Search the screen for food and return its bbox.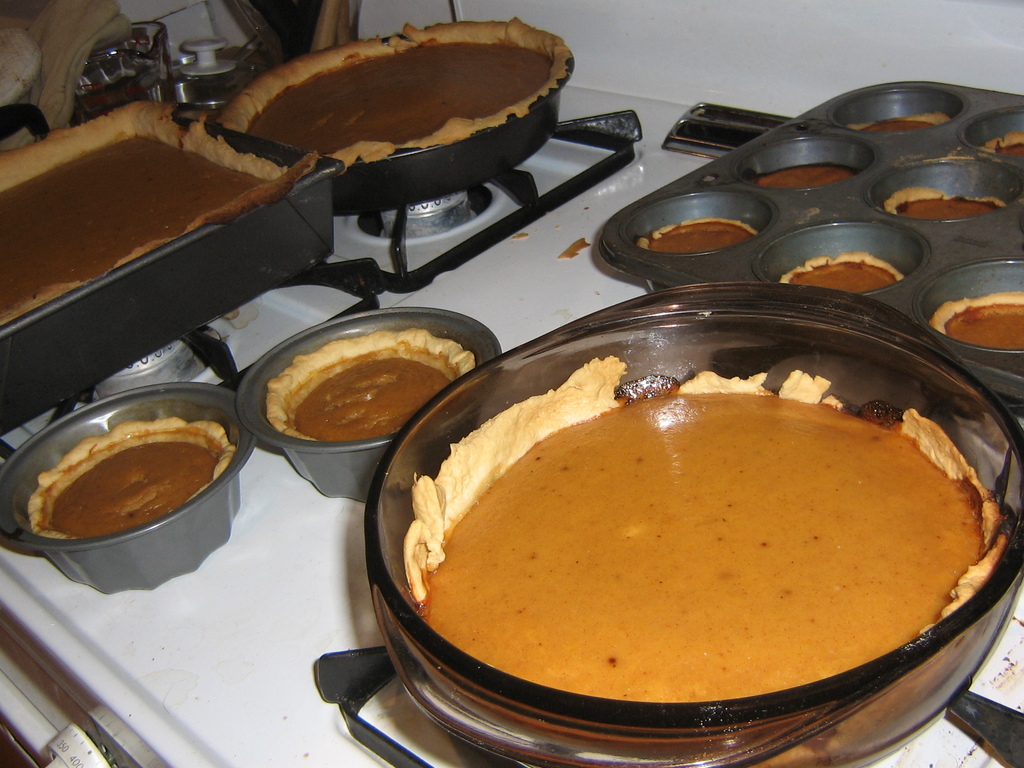
Found: (x1=849, y1=110, x2=954, y2=138).
